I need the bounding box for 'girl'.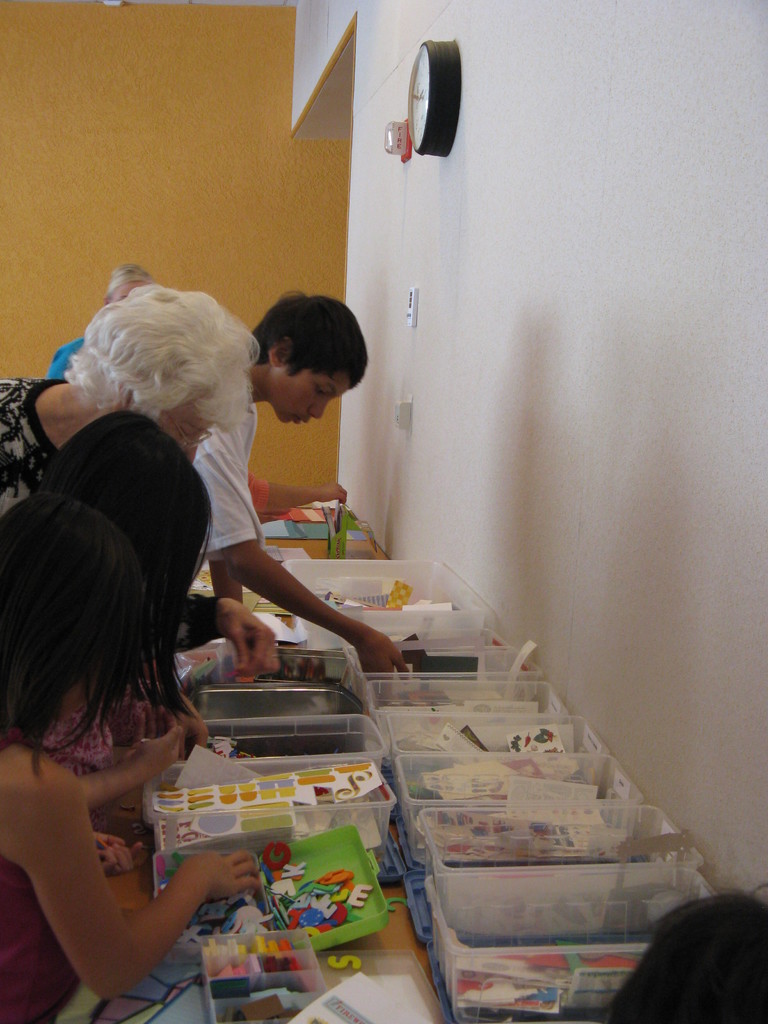
Here it is: x1=26 y1=406 x2=209 y2=833.
